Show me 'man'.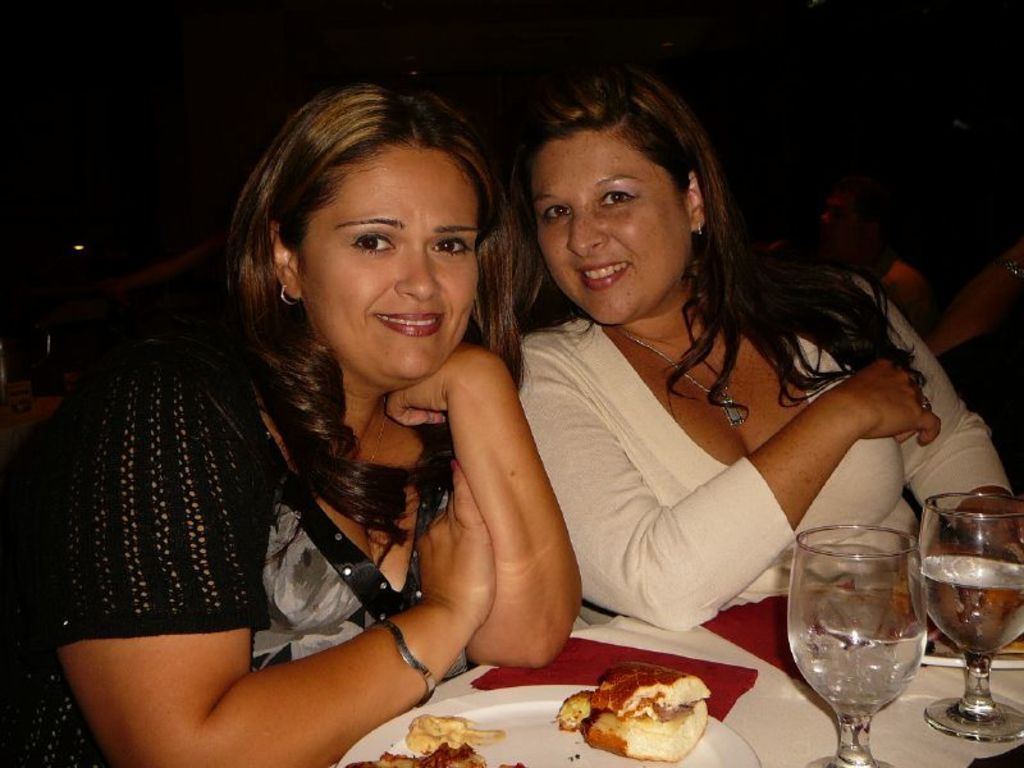
'man' is here: locate(804, 156, 933, 346).
